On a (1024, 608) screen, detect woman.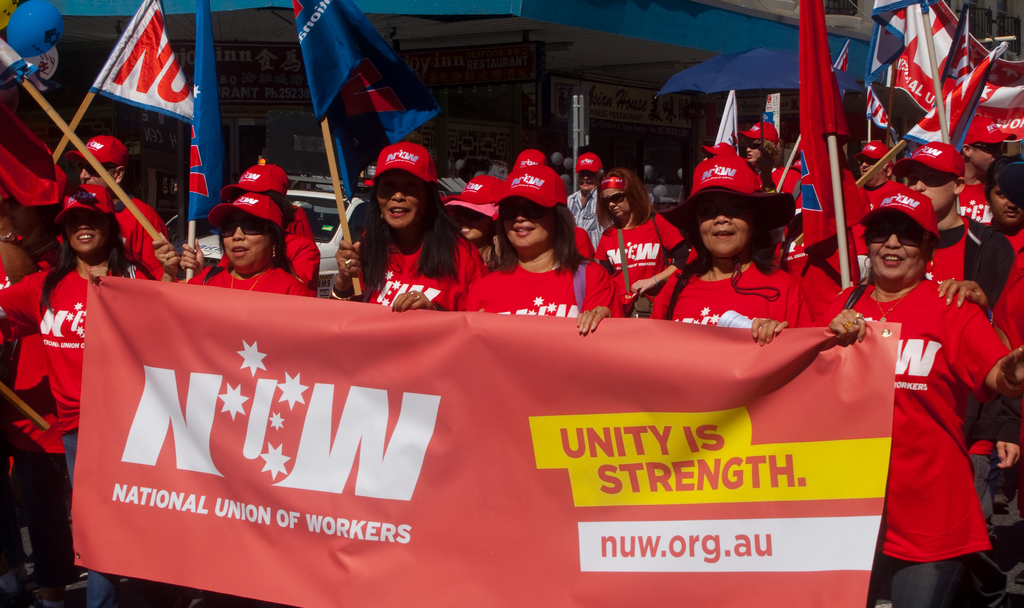
box=[589, 159, 696, 324].
